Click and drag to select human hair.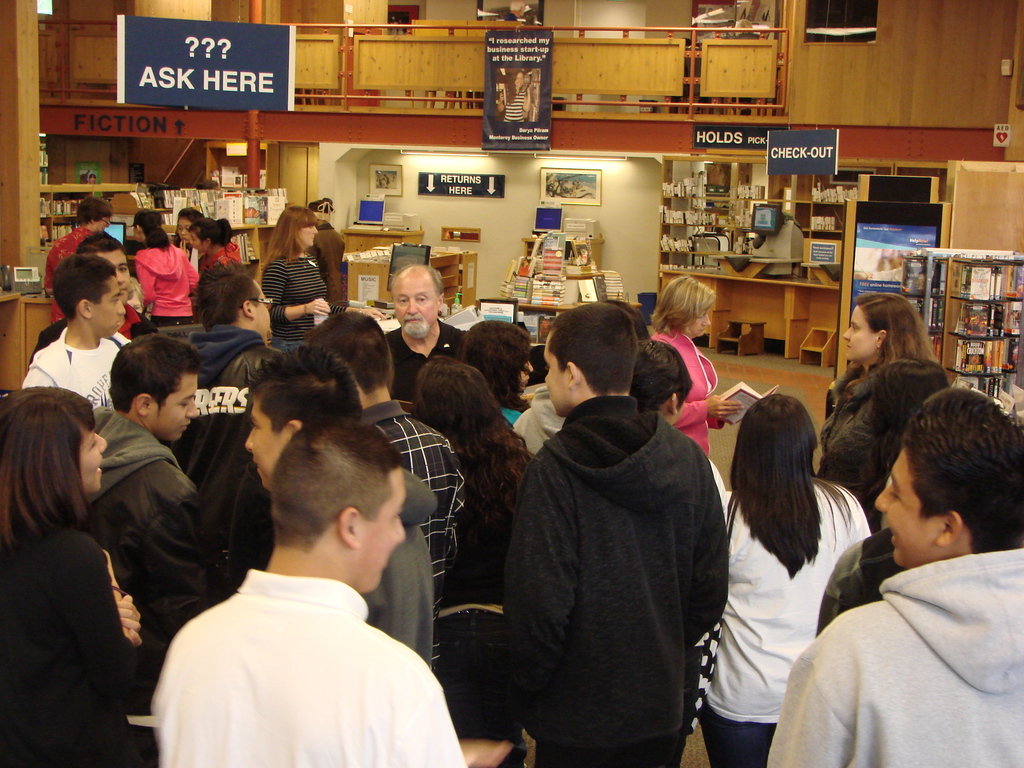
Selection: x1=545 y1=290 x2=667 y2=415.
